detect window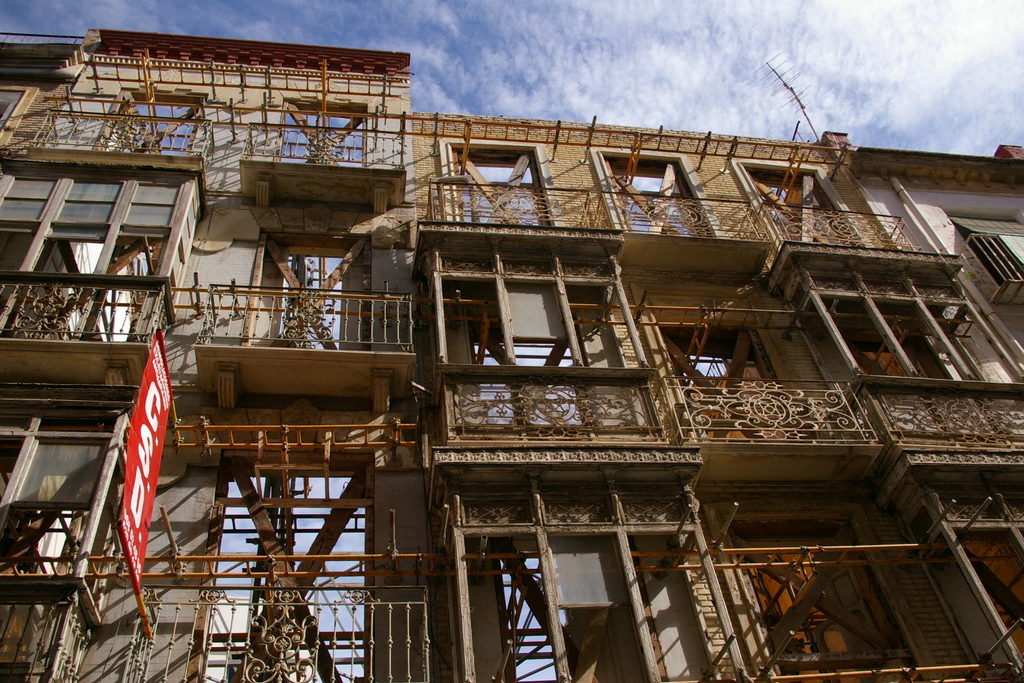
region(271, 97, 367, 167)
